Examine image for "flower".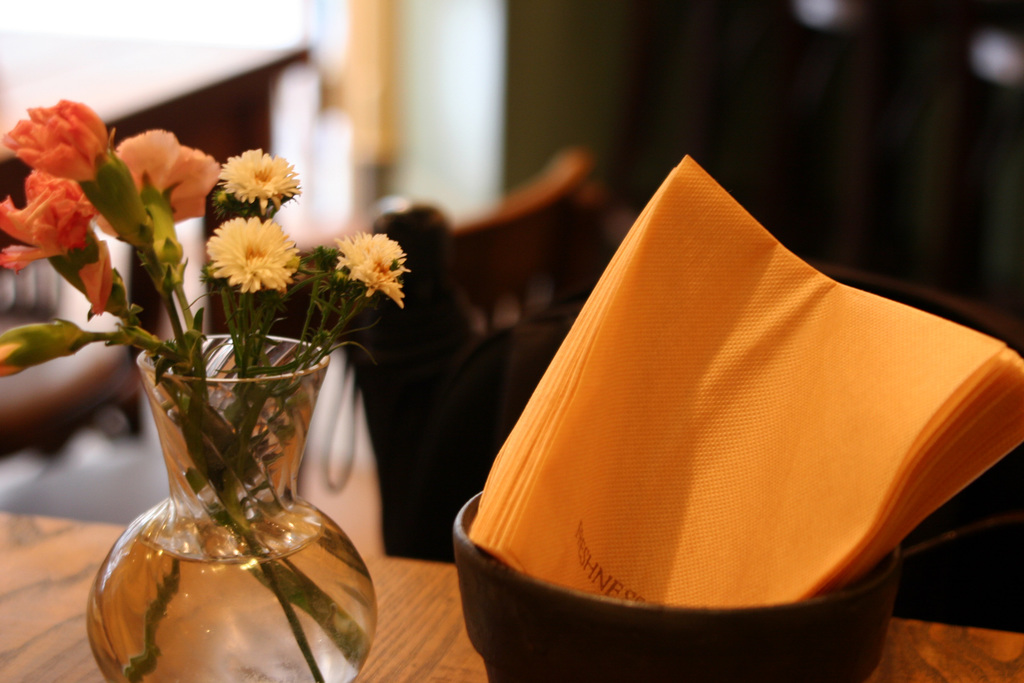
Examination result: [197, 208, 294, 295].
